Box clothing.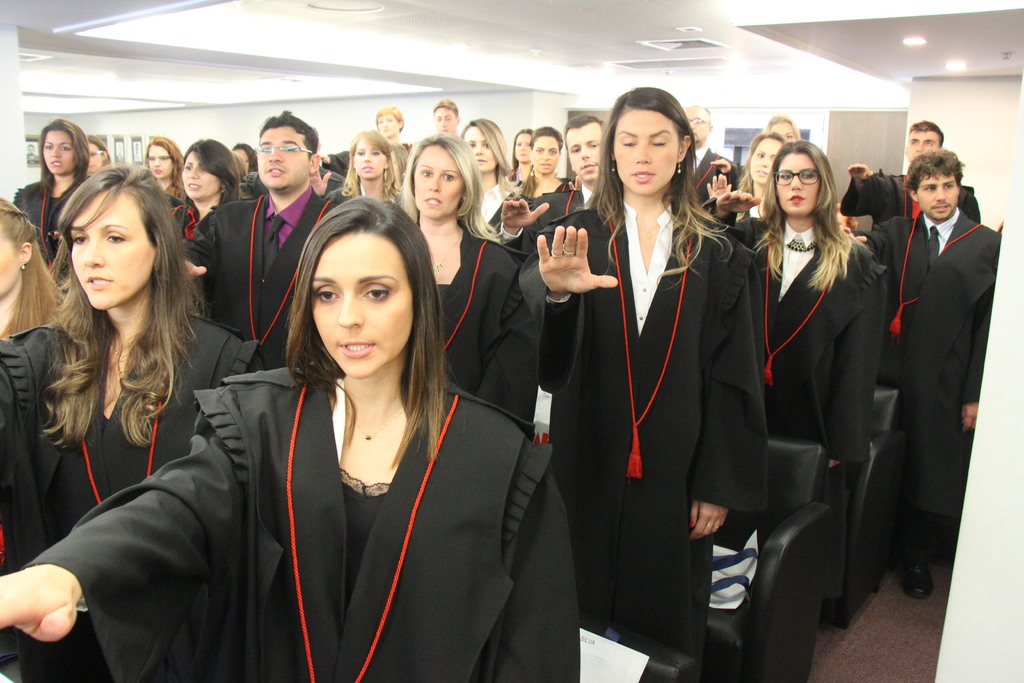
438:223:525:396.
